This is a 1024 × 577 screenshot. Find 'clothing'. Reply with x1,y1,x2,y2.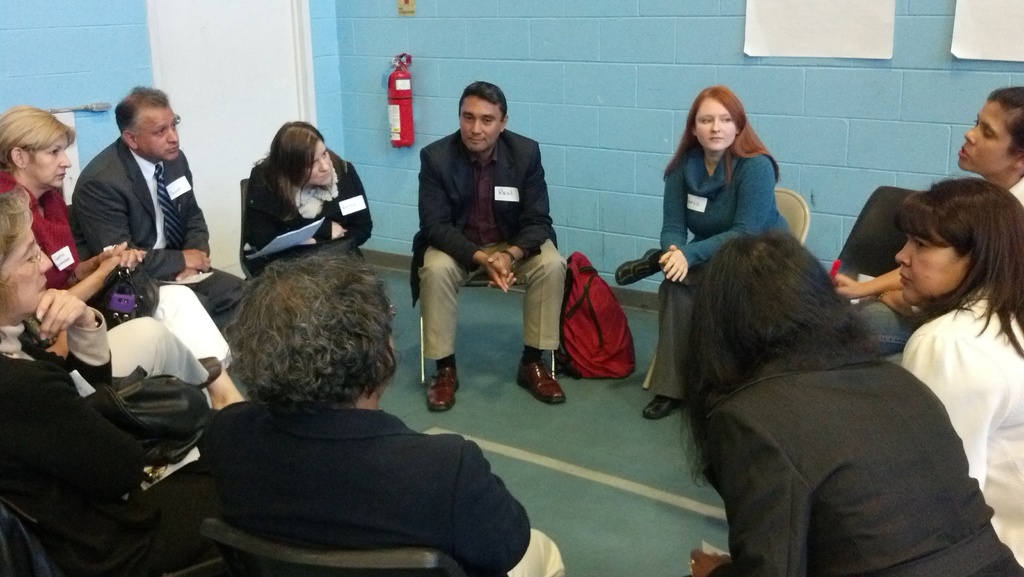
184,350,528,576.
